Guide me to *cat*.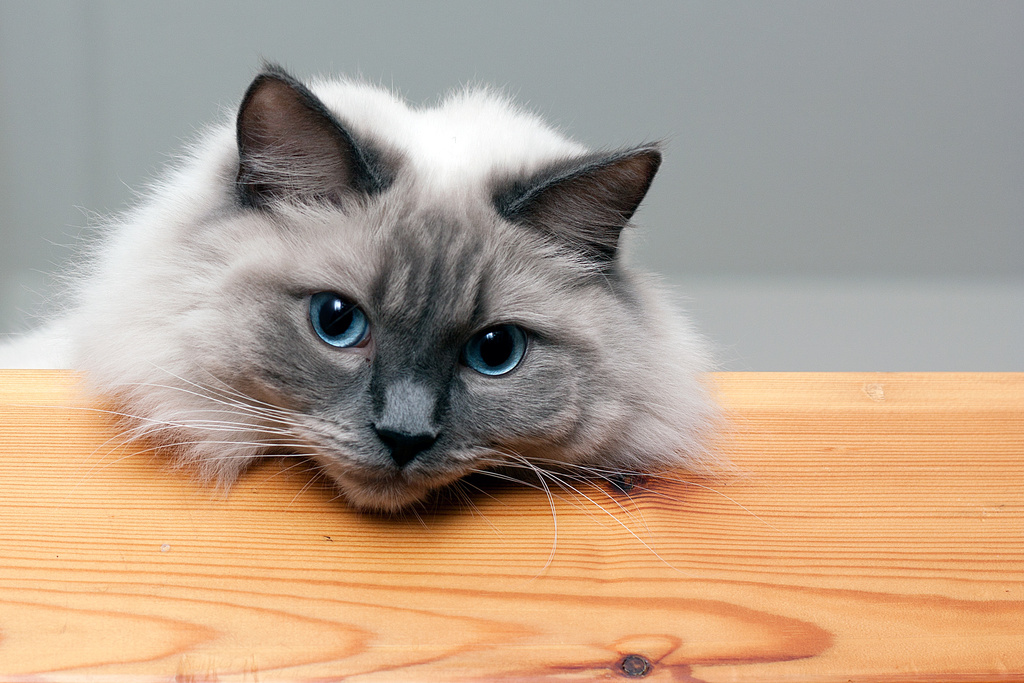
Guidance: 0 51 738 580.
